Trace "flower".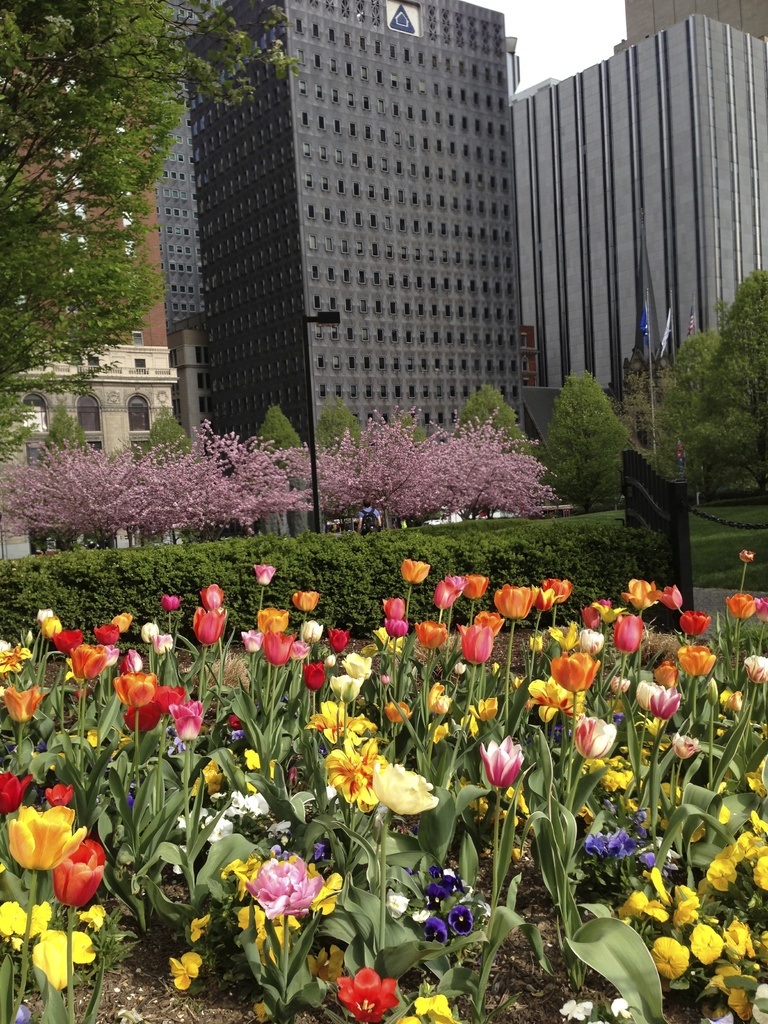
Traced to pyautogui.locateOnScreen(111, 609, 134, 632).
